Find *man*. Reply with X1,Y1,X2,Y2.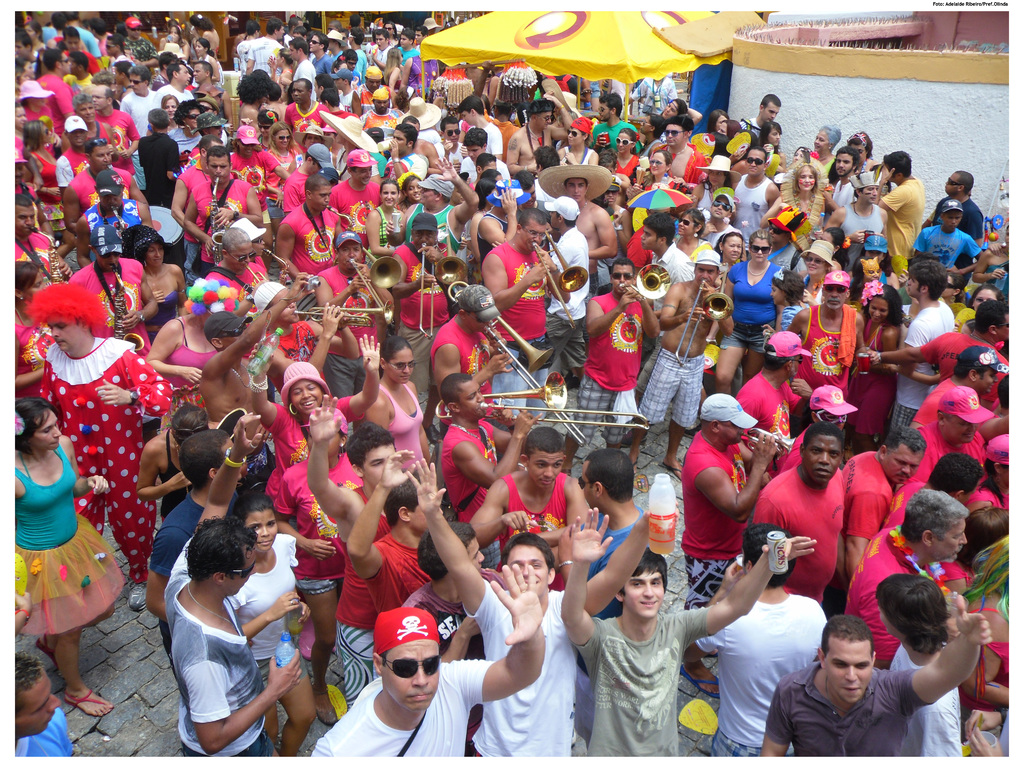
195,119,232,142.
